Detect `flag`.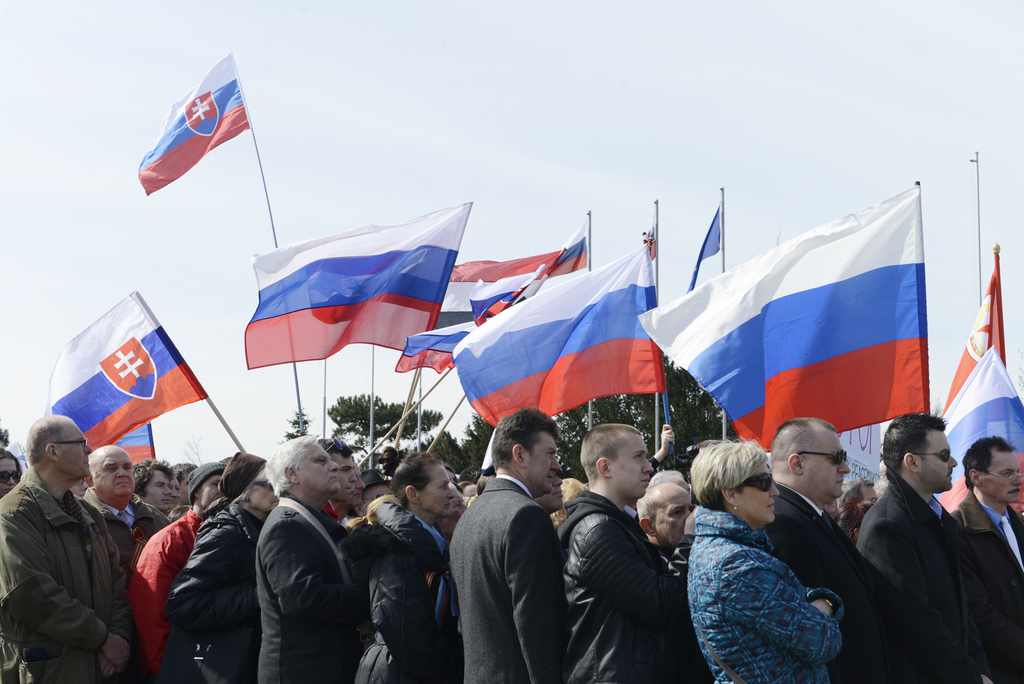
Detected at [244,198,466,367].
